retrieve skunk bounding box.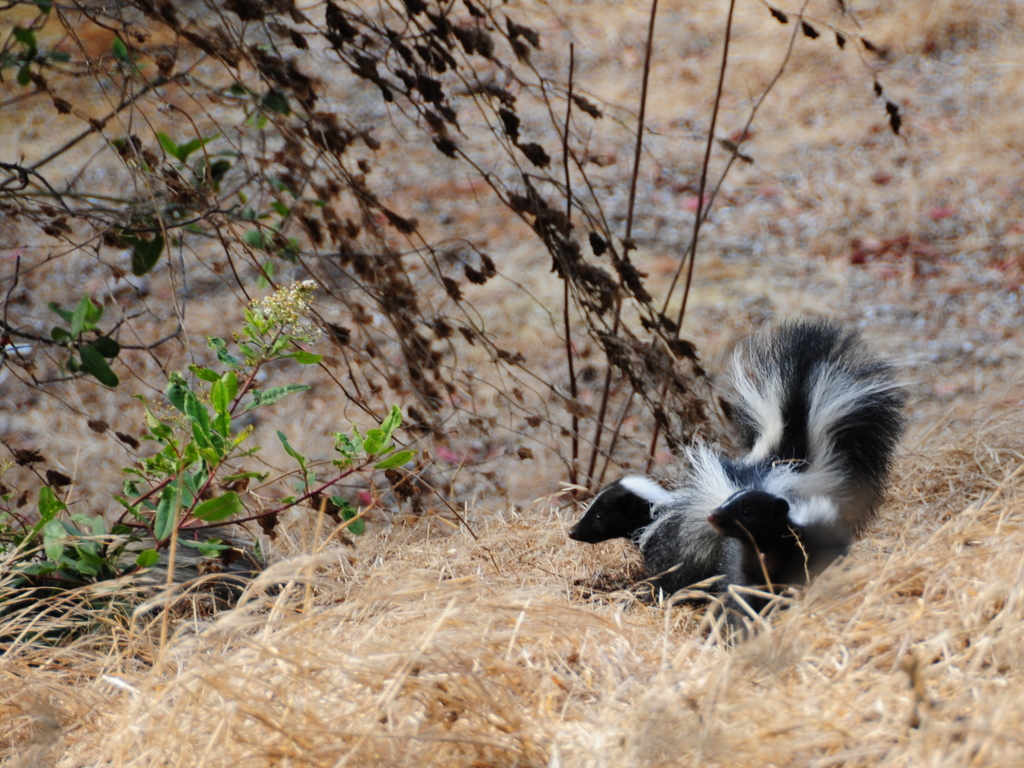
Bounding box: crop(567, 316, 872, 614).
